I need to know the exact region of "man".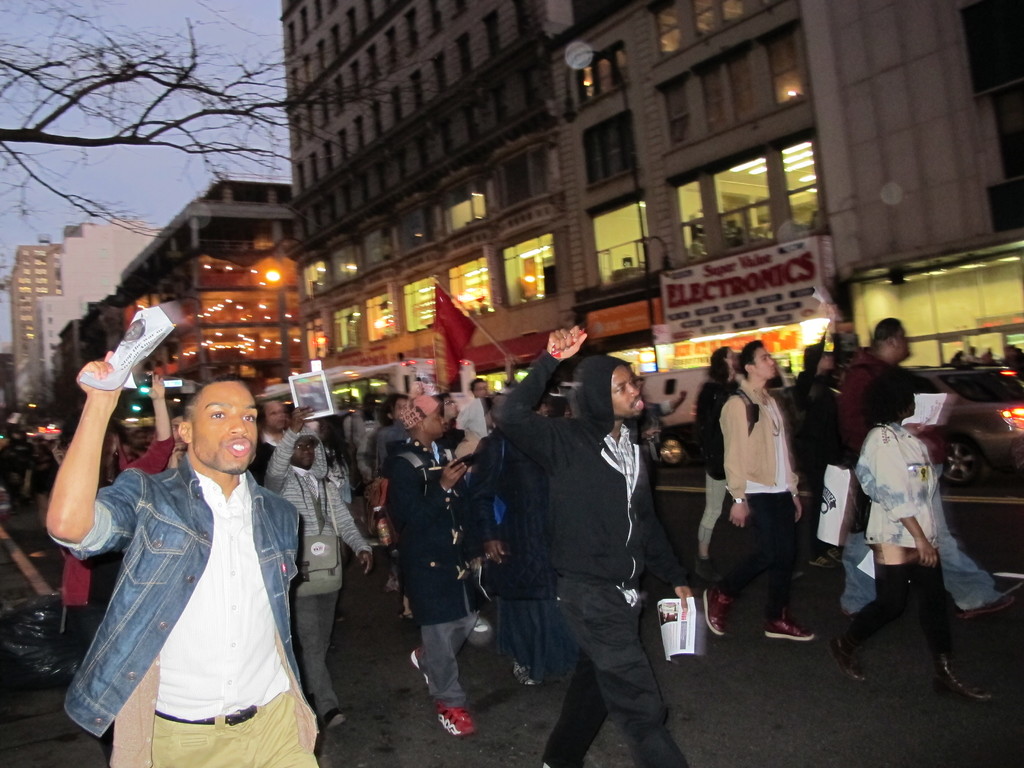
Region: 380,392,469,736.
